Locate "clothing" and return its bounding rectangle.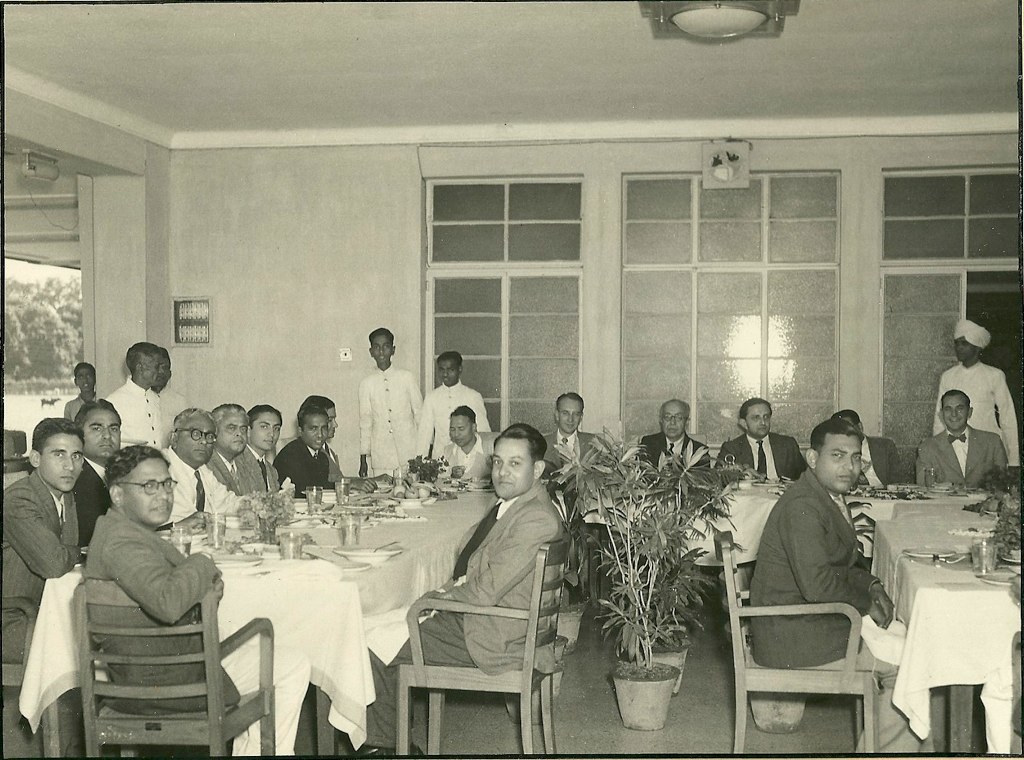
rect(351, 480, 561, 745).
